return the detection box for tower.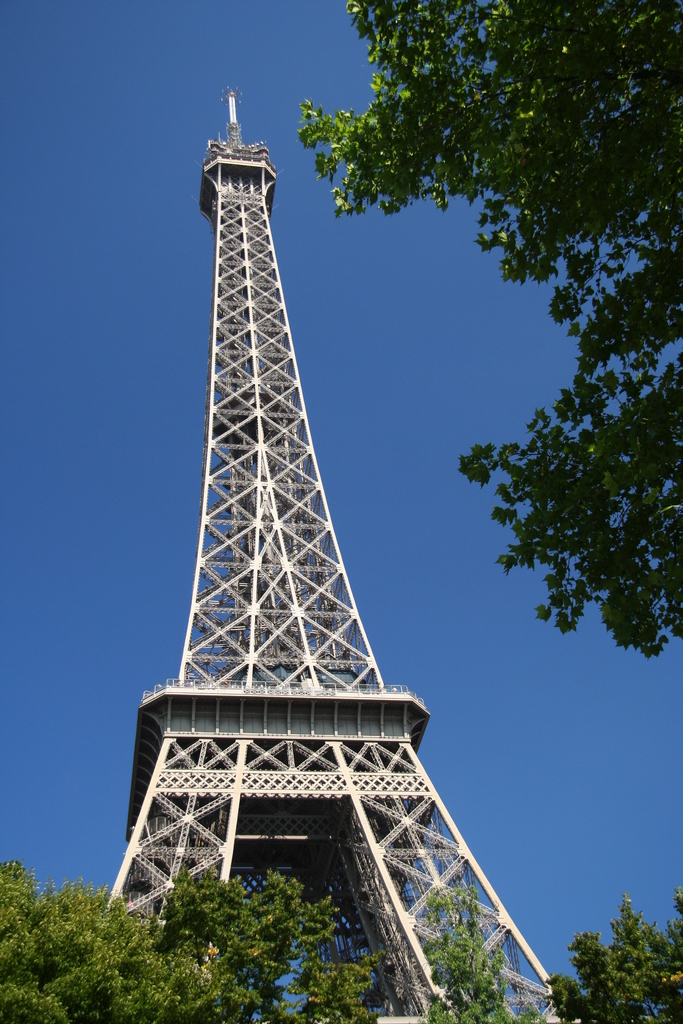
<bbox>99, 85, 575, 1023</bbox>.
